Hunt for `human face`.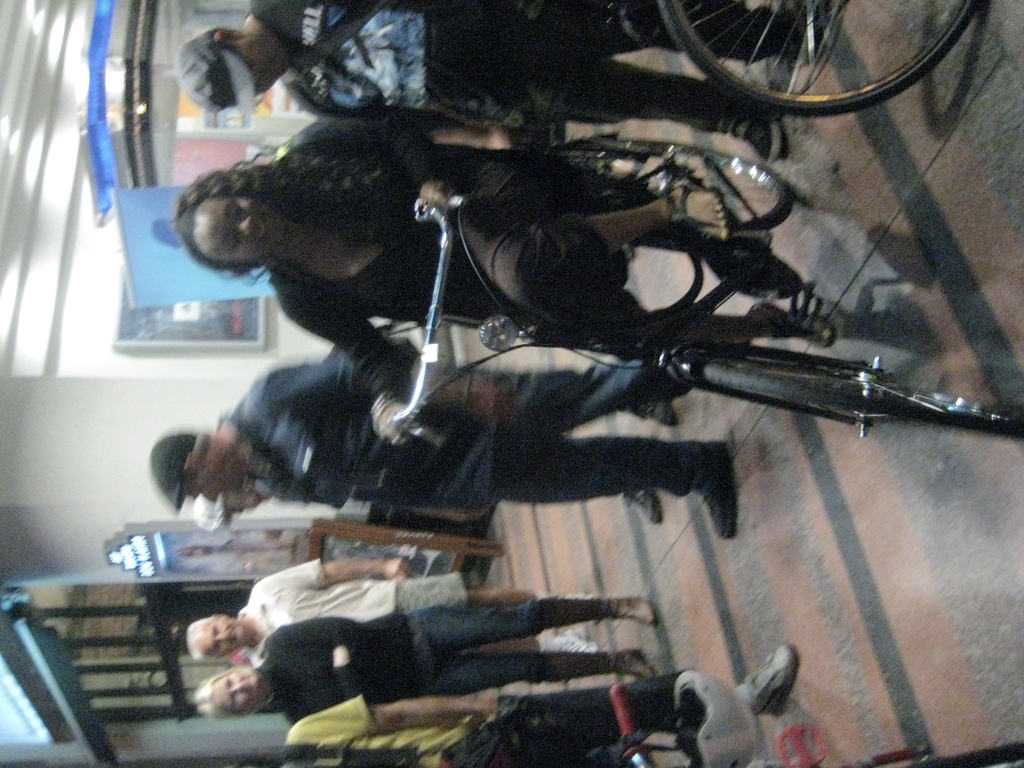
Hunted down at box(193, 200, 285, 260).
